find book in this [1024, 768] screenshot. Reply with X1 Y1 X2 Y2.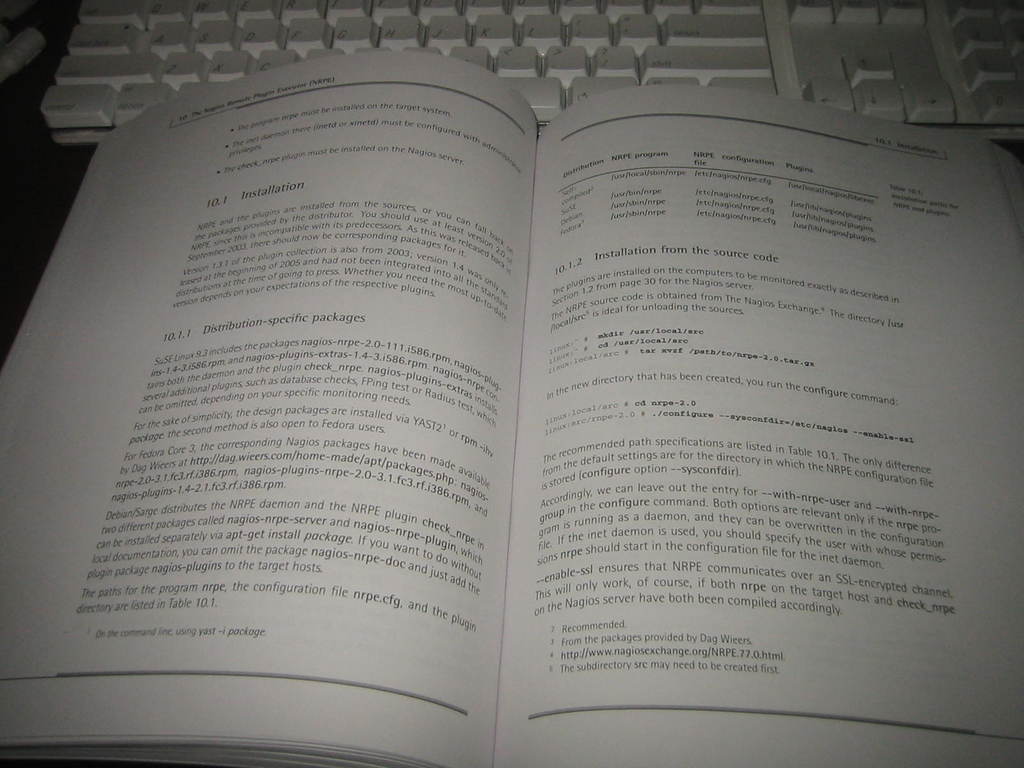
17 34 1008 767.
